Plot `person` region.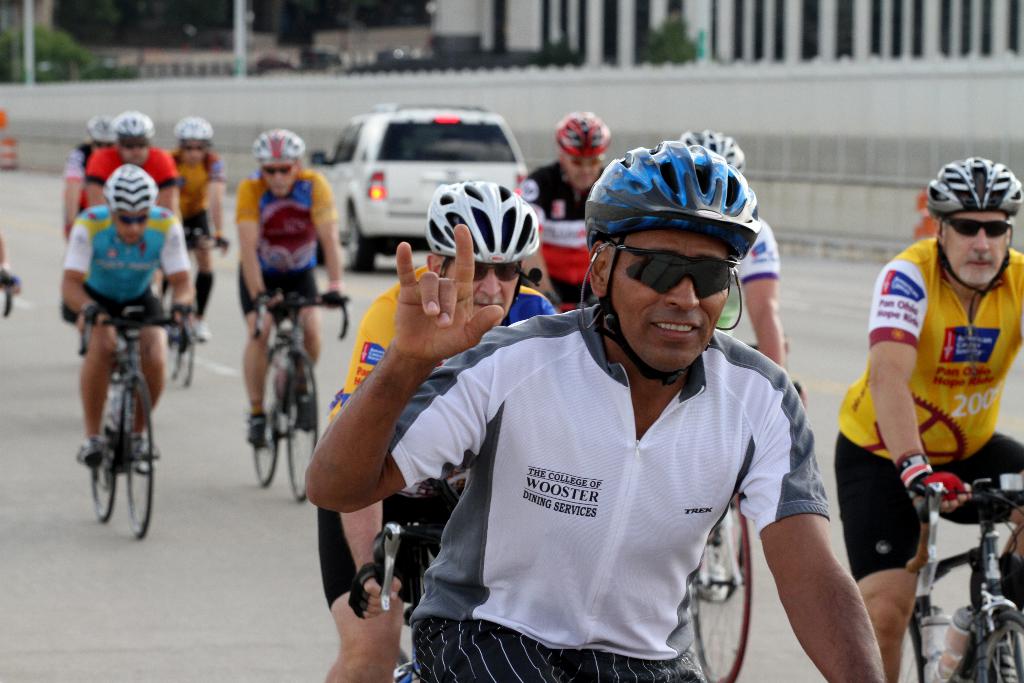
Plotted at select_region(61, 160, 204, 464).
